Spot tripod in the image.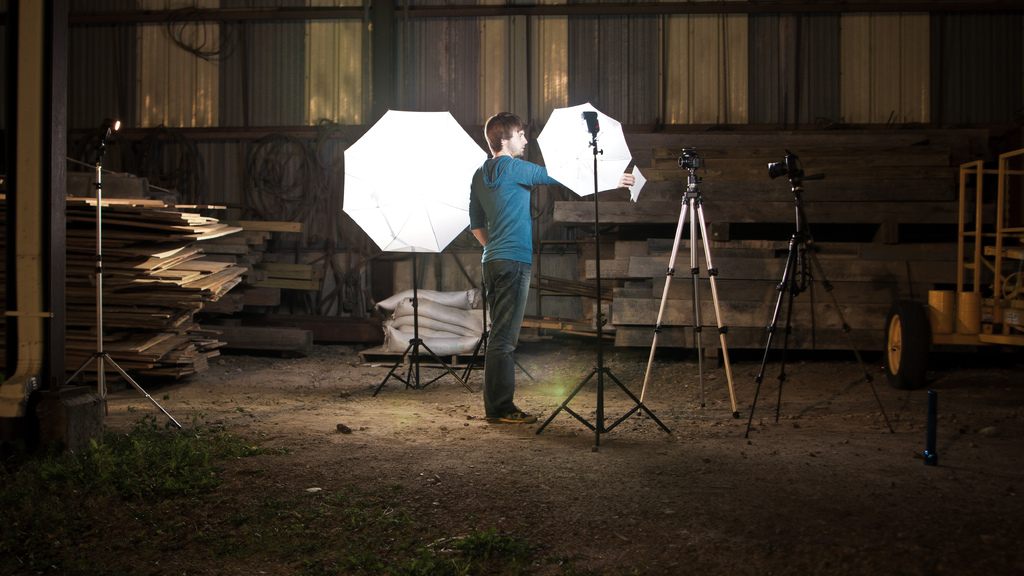
tripod found at {"left": 53, "top": 153, "right": 182, "bottom": 427}.
